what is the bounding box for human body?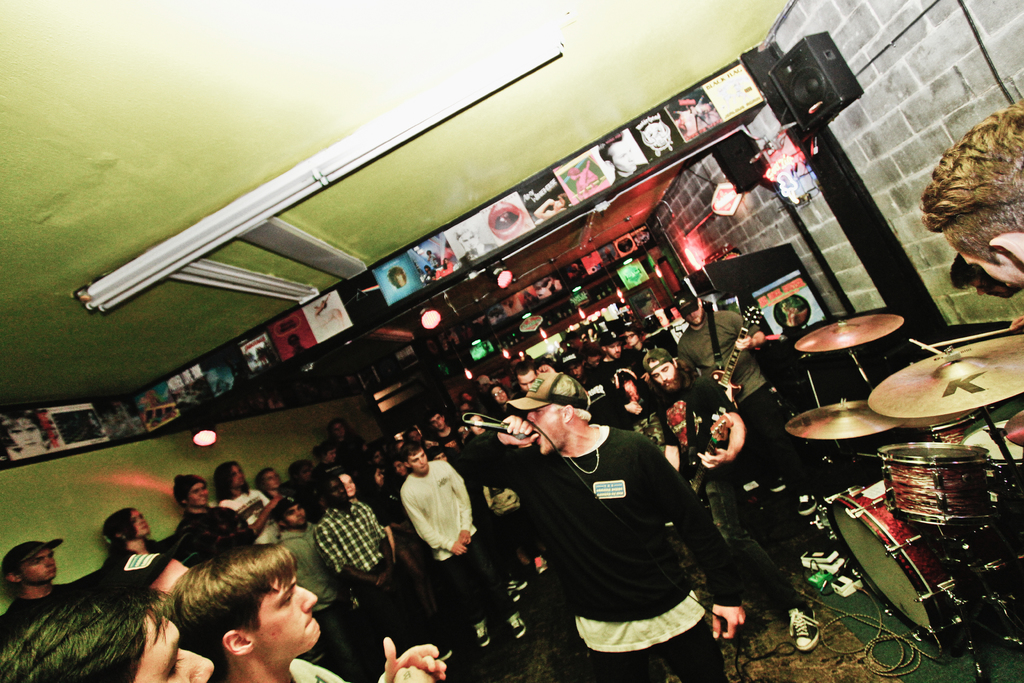
box=[223, 487, 283, 554].
